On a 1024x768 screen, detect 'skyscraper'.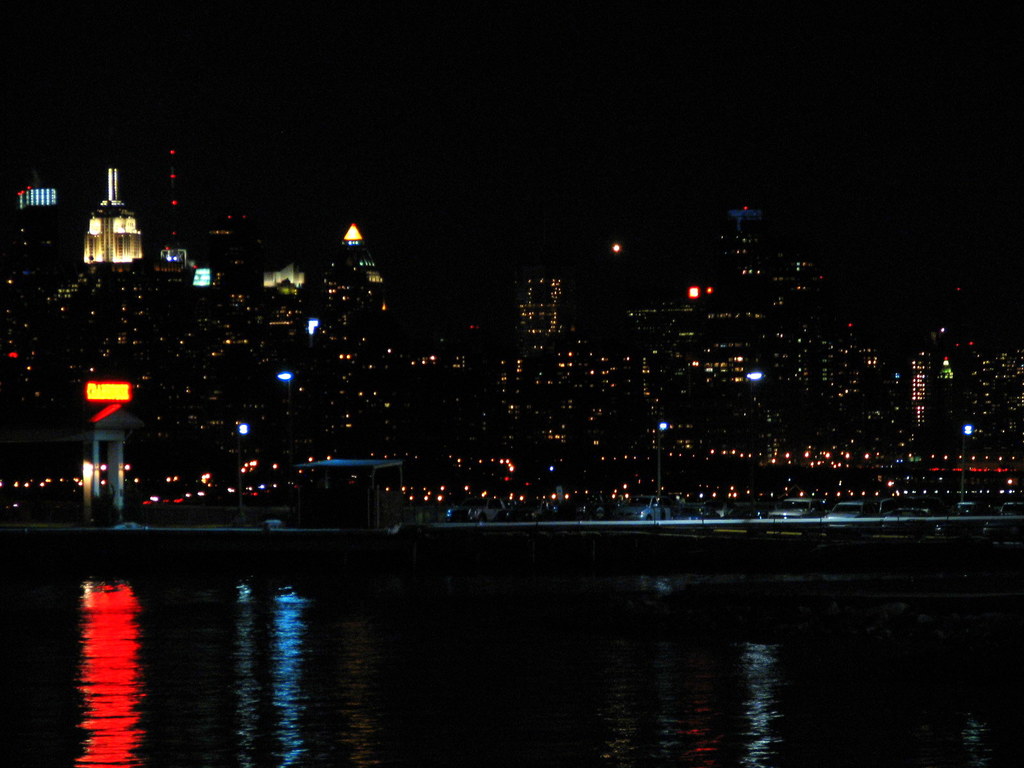
77:167:144:268.
